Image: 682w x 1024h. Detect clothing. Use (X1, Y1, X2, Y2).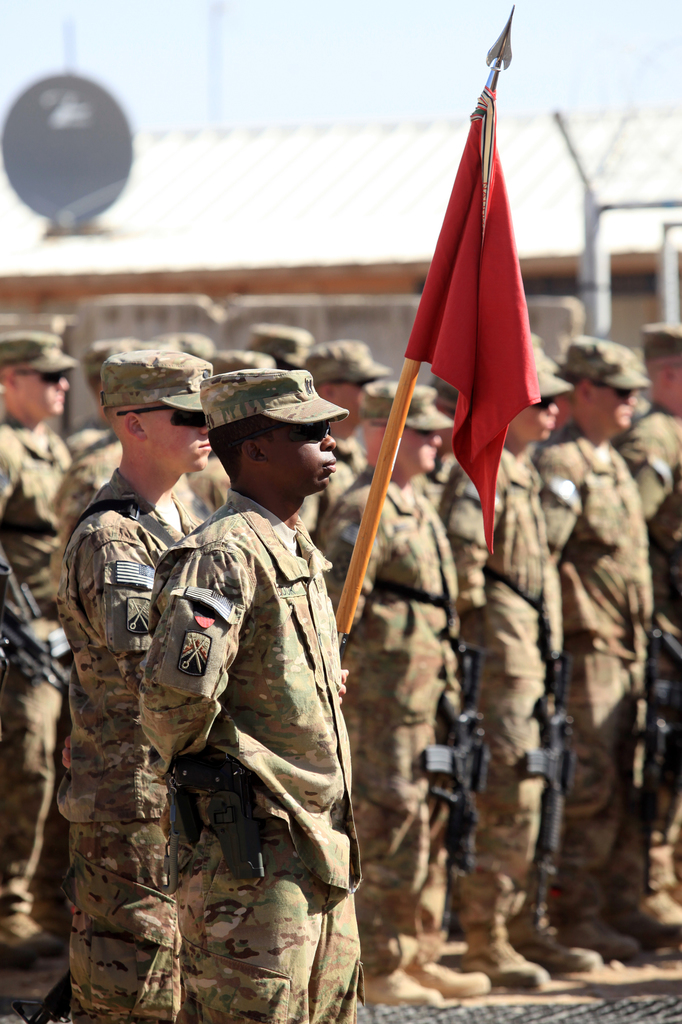
(289, 428, 359, 534).
